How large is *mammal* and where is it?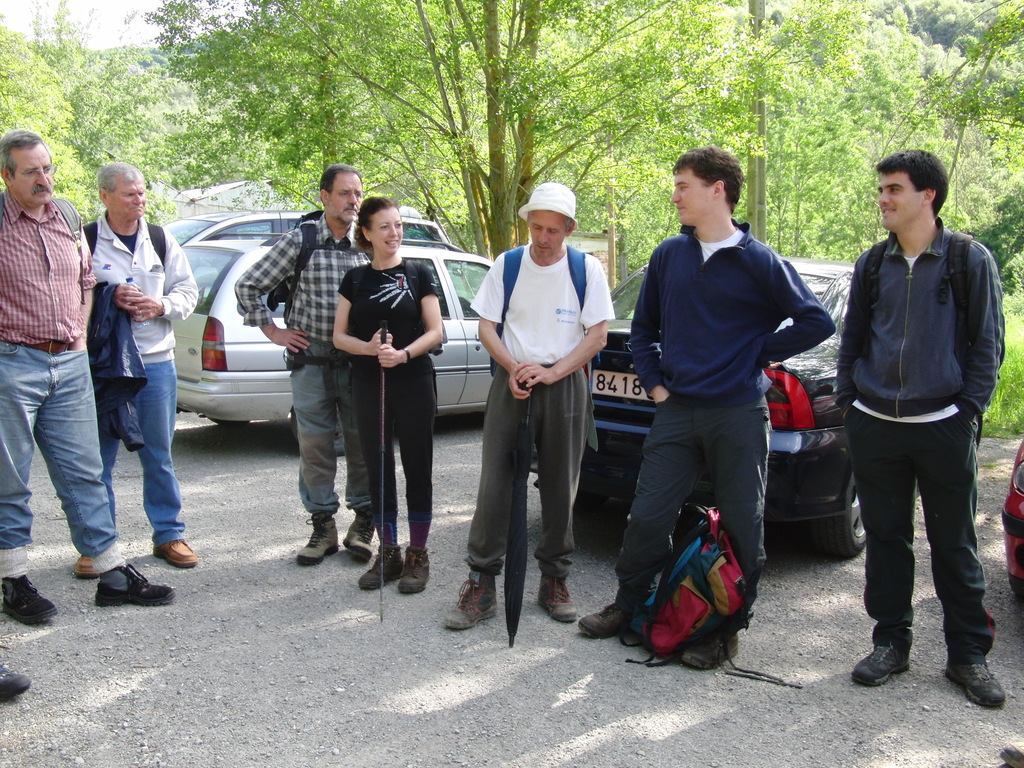
Bounding box: <region>86, 161, 201, 564</region>.
